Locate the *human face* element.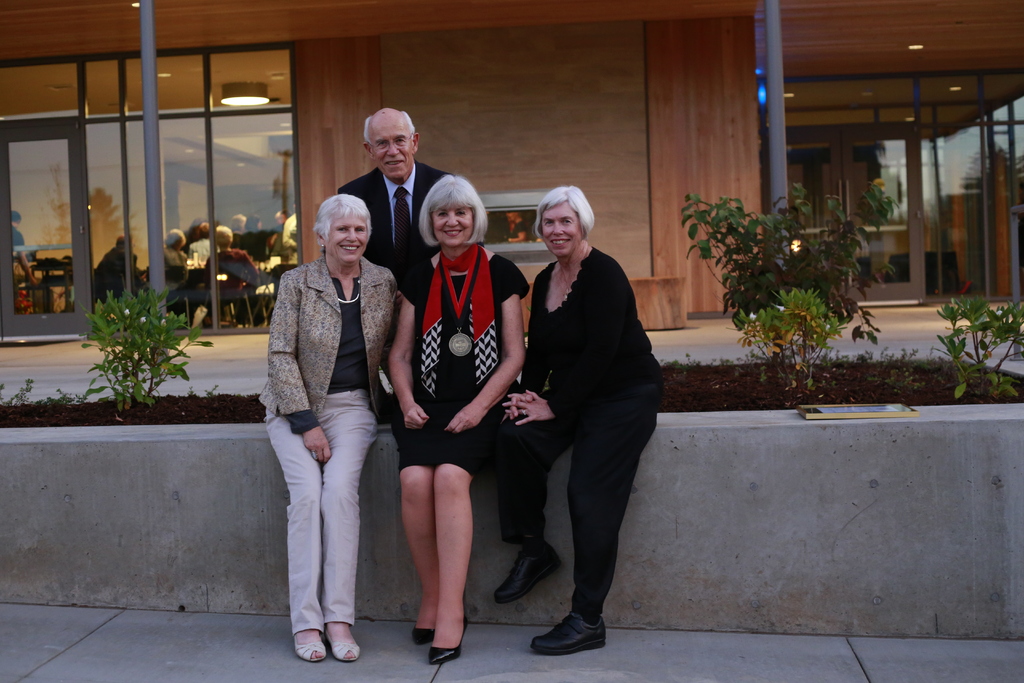
Element bbox: l=435, t=200, r=474, b=250.
